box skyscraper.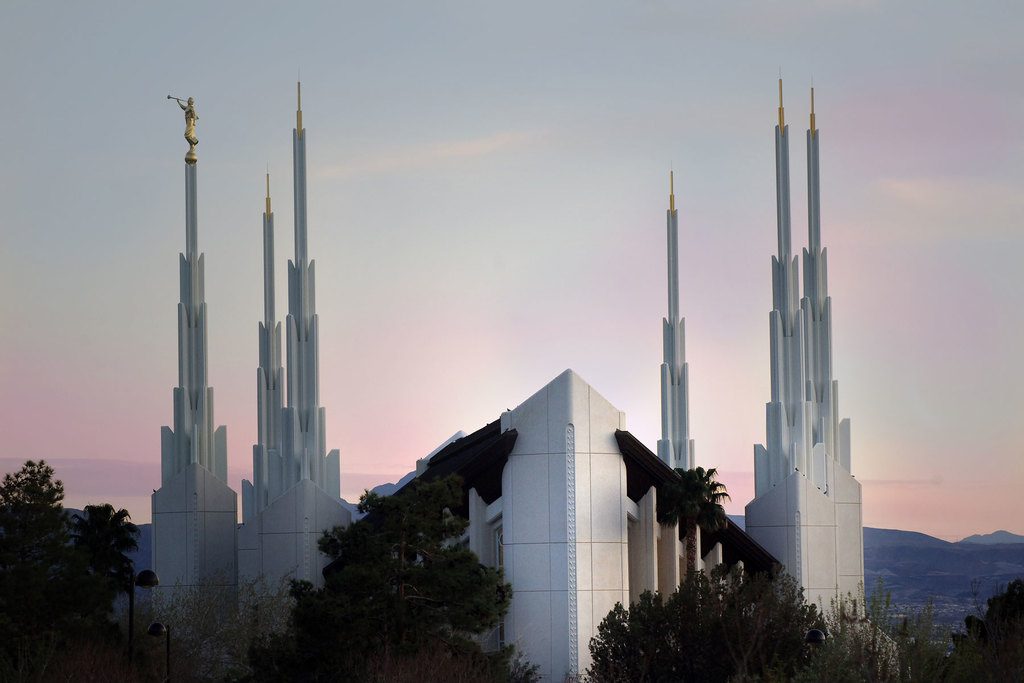
<box>145,89,238,619</box>.
